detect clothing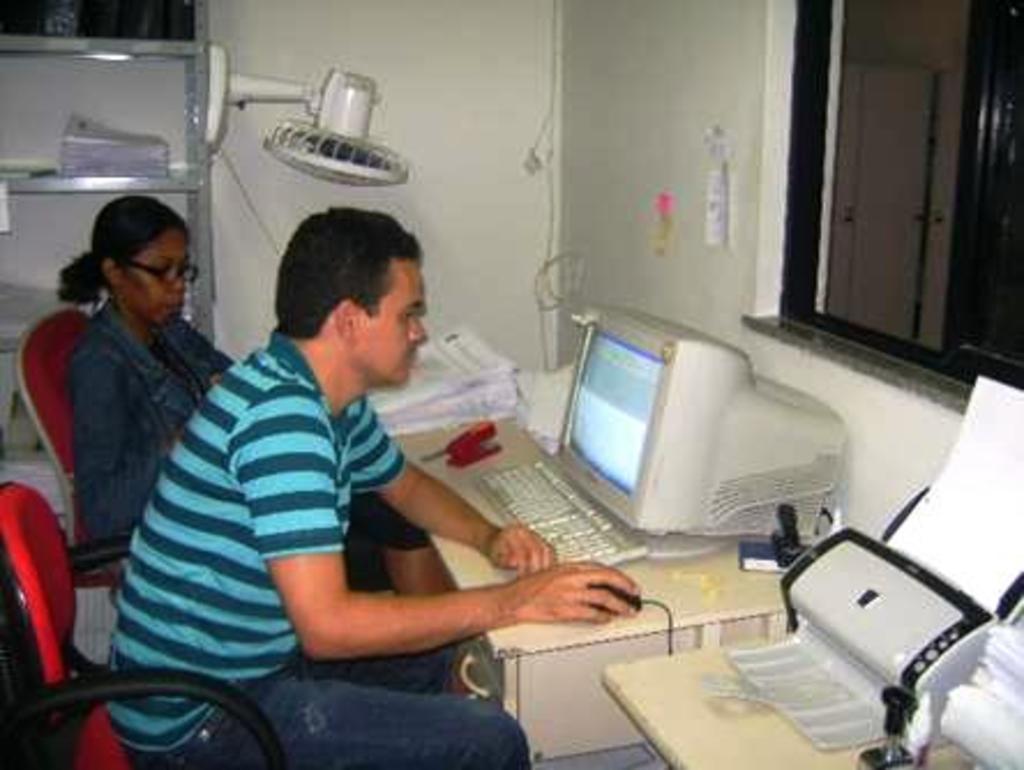
bbox=(76, 293, 441, 542)
